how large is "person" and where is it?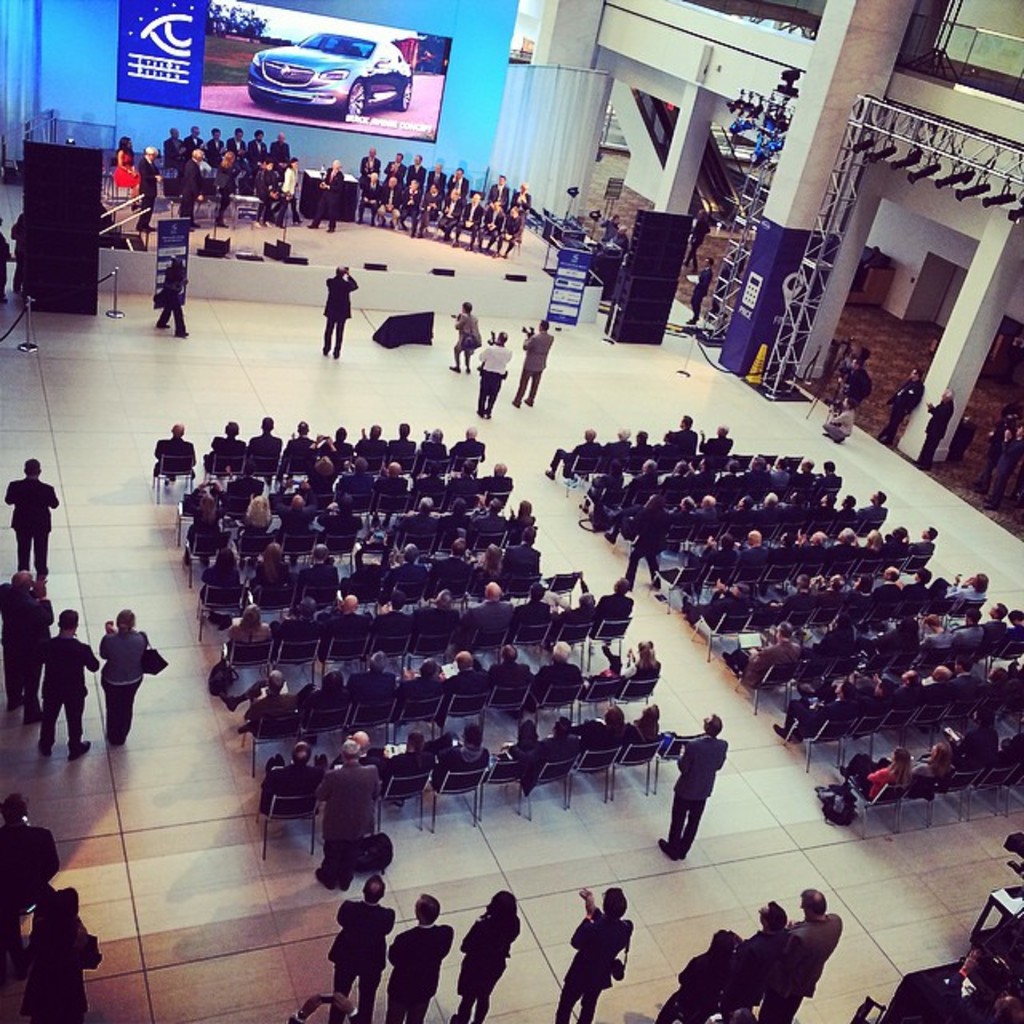
Bounding box: 922, 387, 958, 466.
